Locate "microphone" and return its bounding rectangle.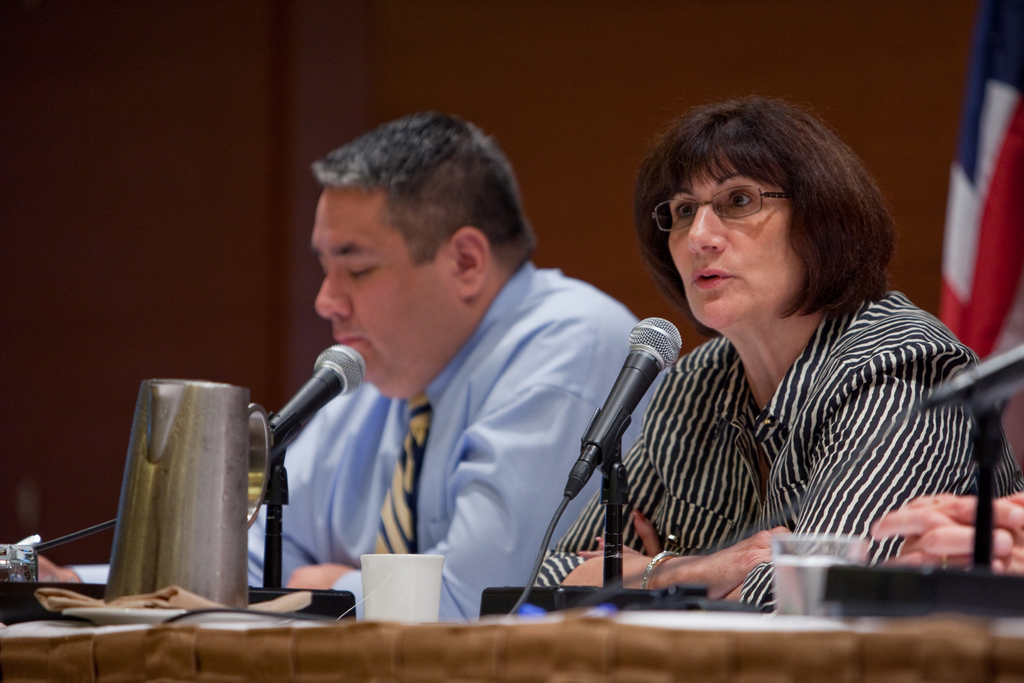
<region>577, 318, 701, 493</region>.
